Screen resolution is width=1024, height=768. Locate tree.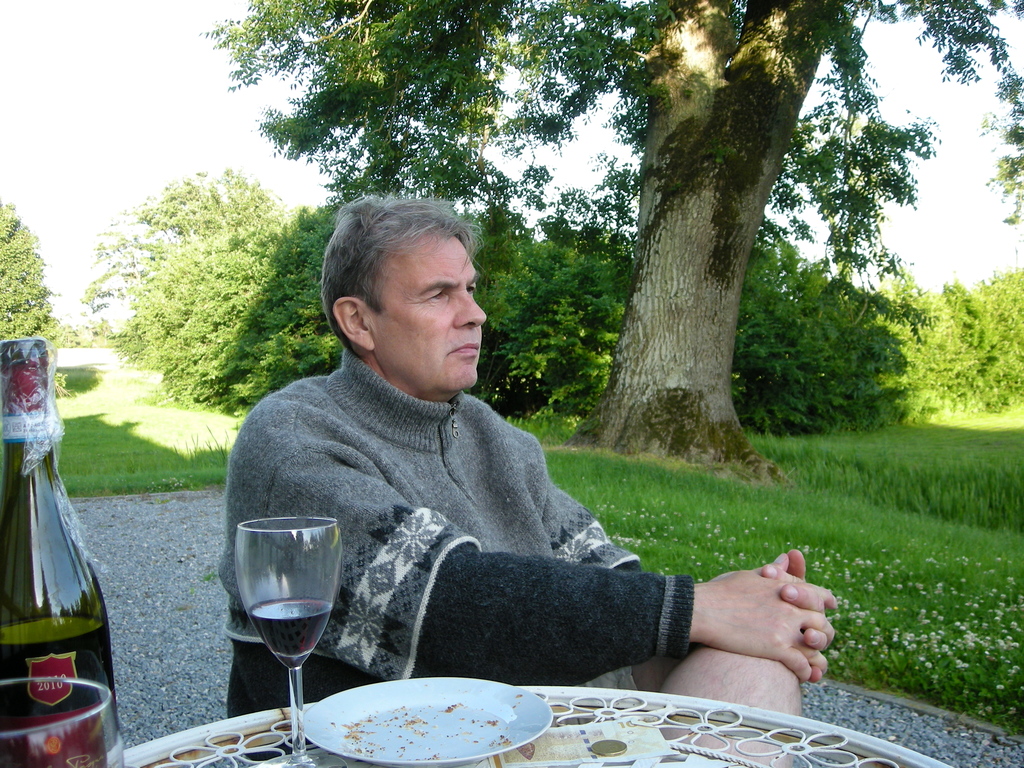
[x1=211, y1=0, x2=1022, y2=490].
